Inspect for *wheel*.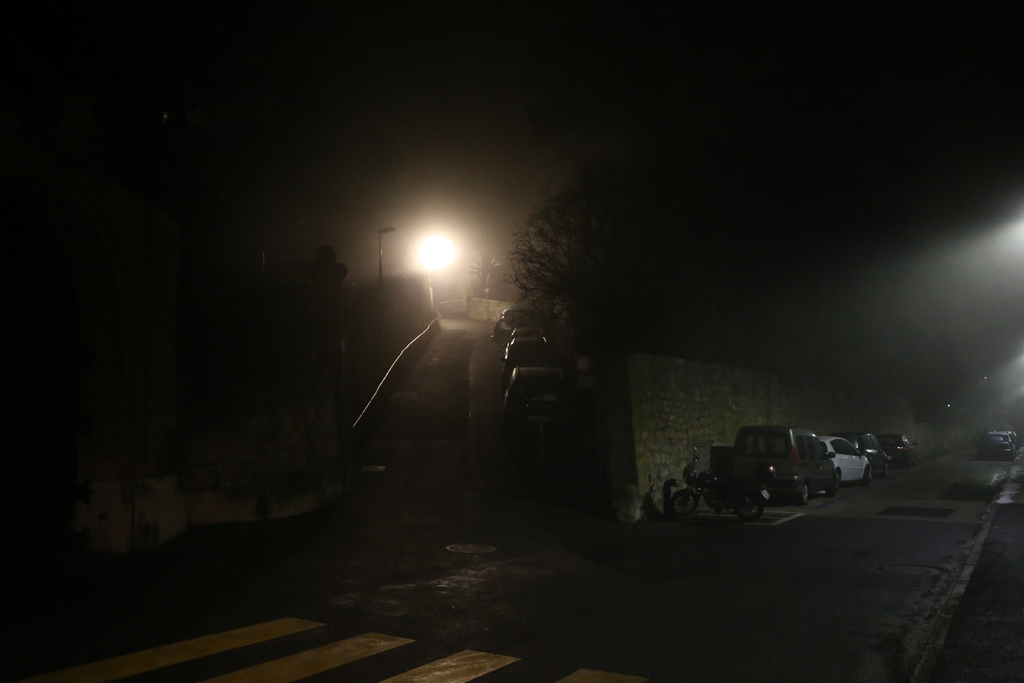
Inspection: (801, 486, 810, 504).
